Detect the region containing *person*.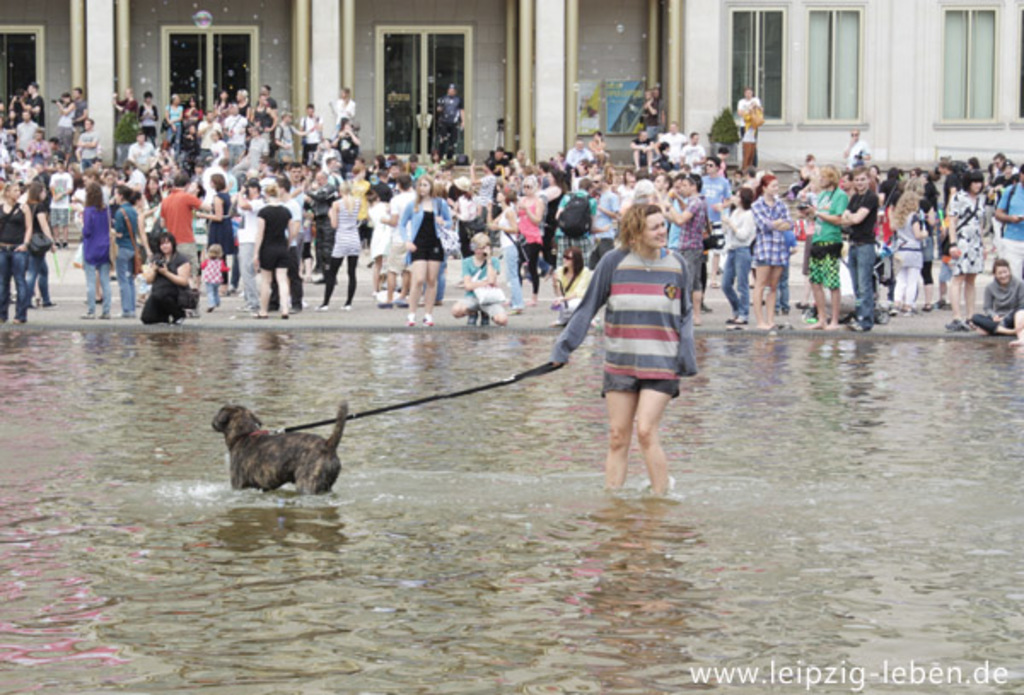
{"x1": 870, "y1": 166, "x2": 913, "y2": 253}.
